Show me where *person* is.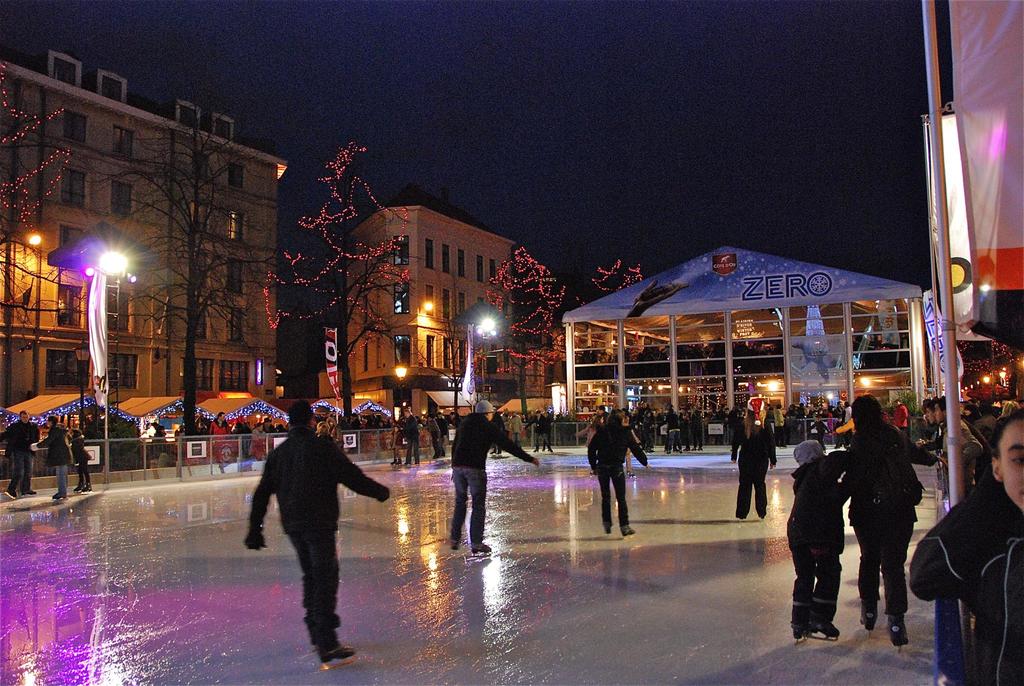
*person* is at bbox=(641, 407, 655, 453).
